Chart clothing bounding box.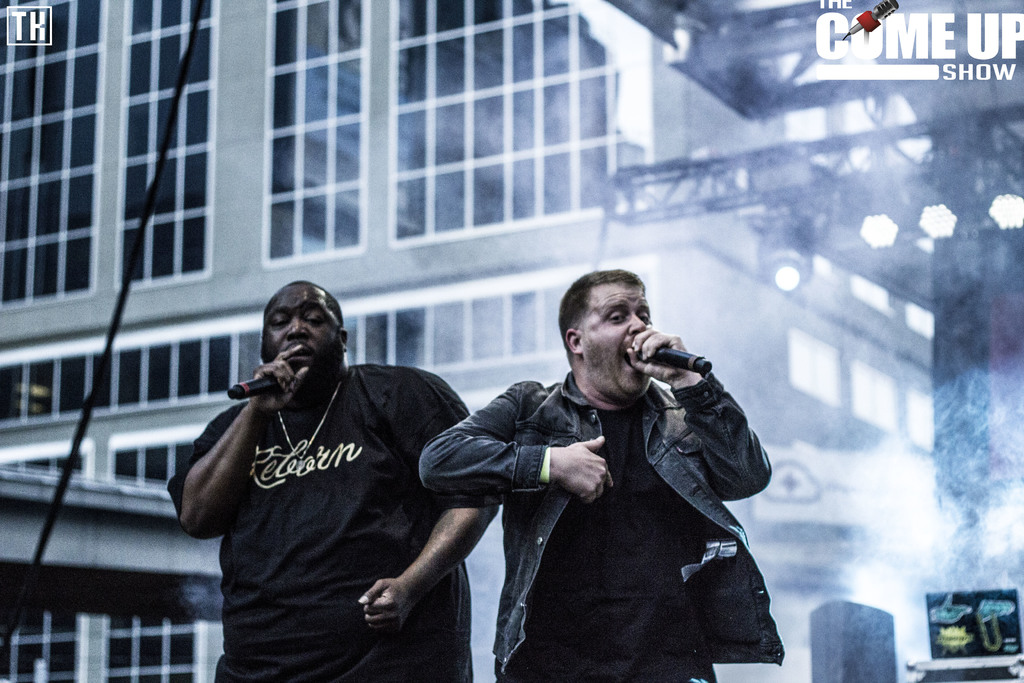
Charted: (left=423, top=315, right=793, bottom=682).
